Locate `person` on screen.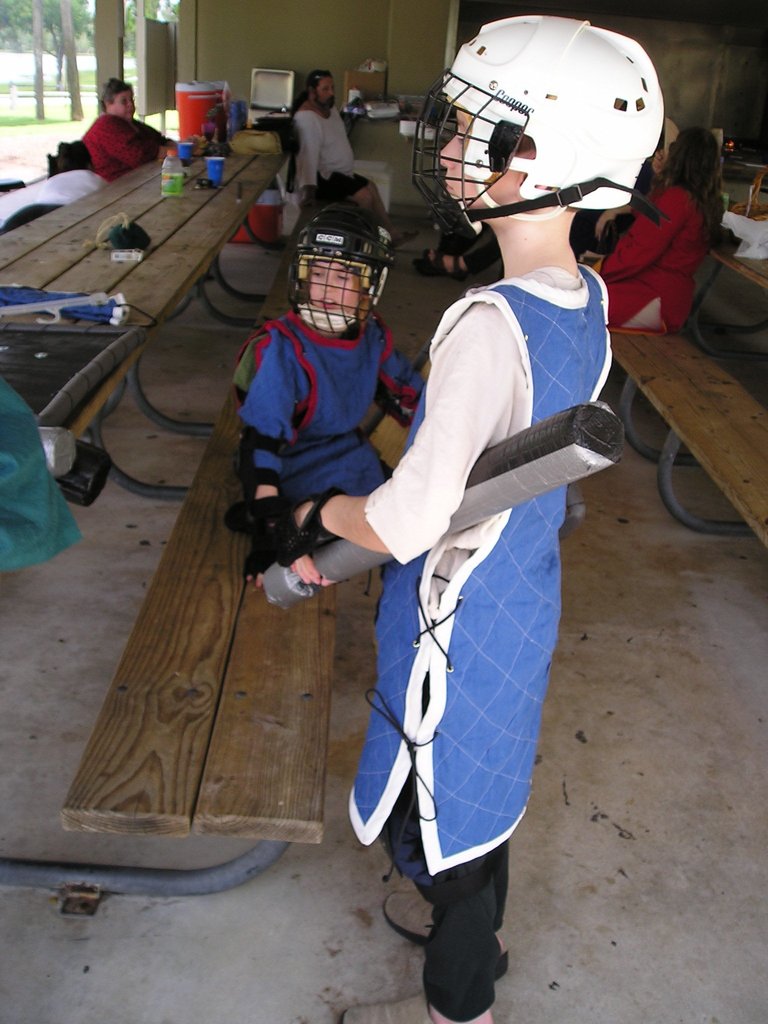
On screen at <bbox>293, 68, 417, 248</bbox>.
